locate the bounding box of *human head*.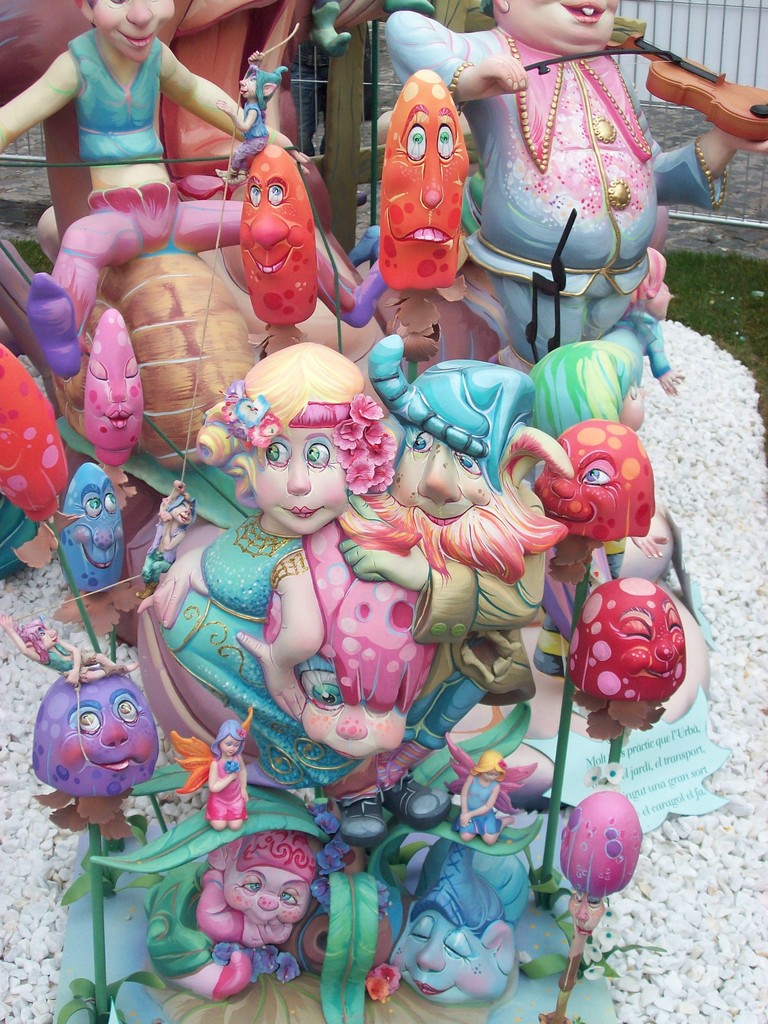
Bounding box: BBox(331, 419, 569, 590).
